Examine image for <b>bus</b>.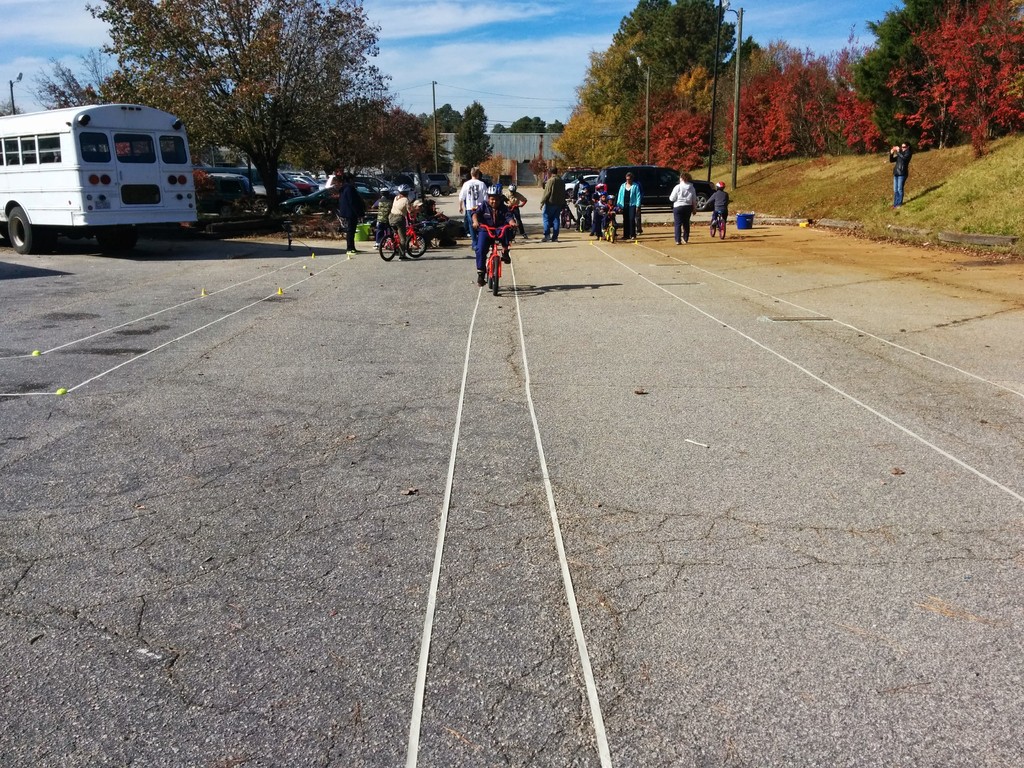
Examination result: l=0, t=101, r=196, b=253.
